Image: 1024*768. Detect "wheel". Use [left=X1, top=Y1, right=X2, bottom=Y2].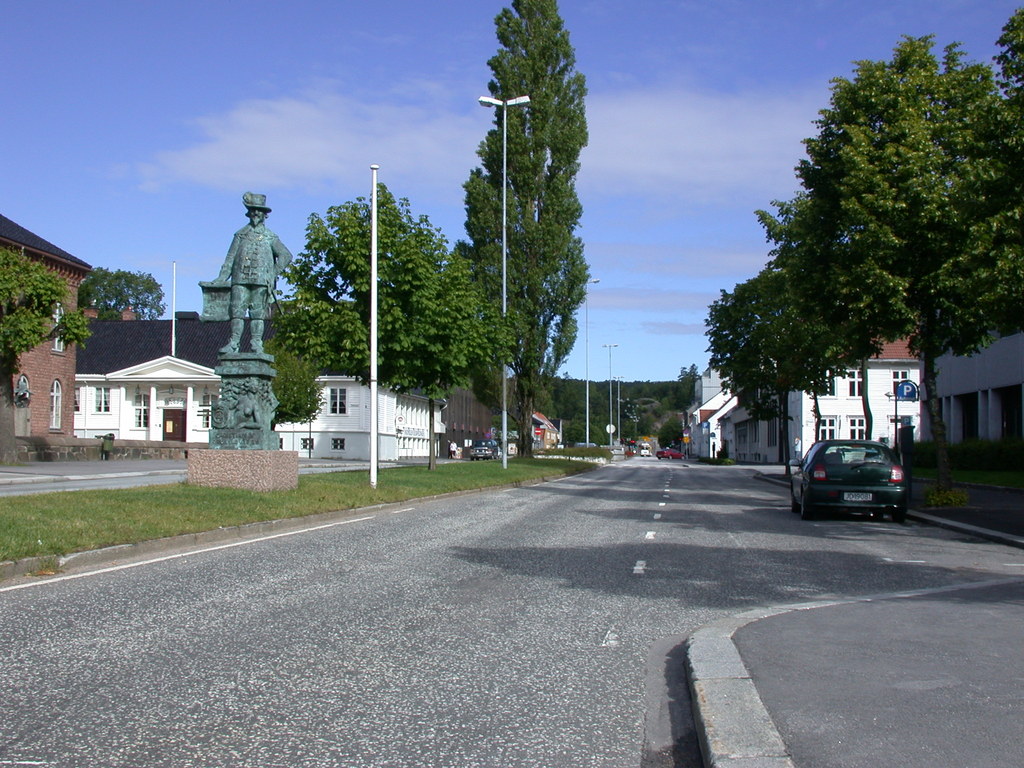
[left=664, top=453, right=674, bottom=467].
